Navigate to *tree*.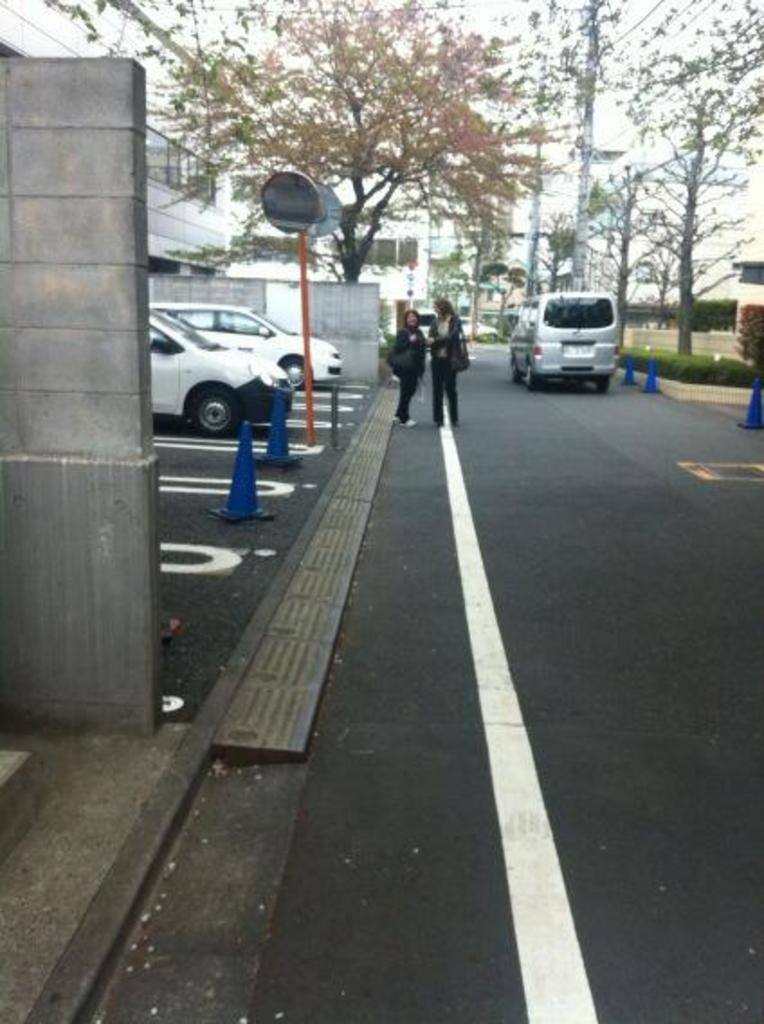
Navigation target: [562,175,661,344].
